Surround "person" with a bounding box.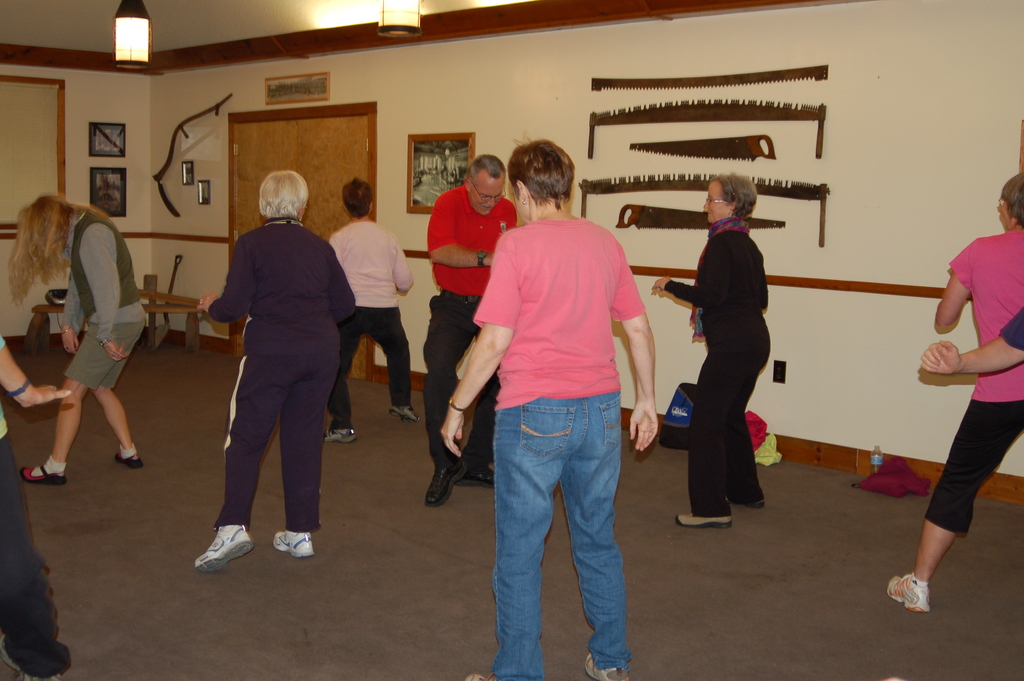
(x1=919, y1=308, x2=1023, y2=375).
